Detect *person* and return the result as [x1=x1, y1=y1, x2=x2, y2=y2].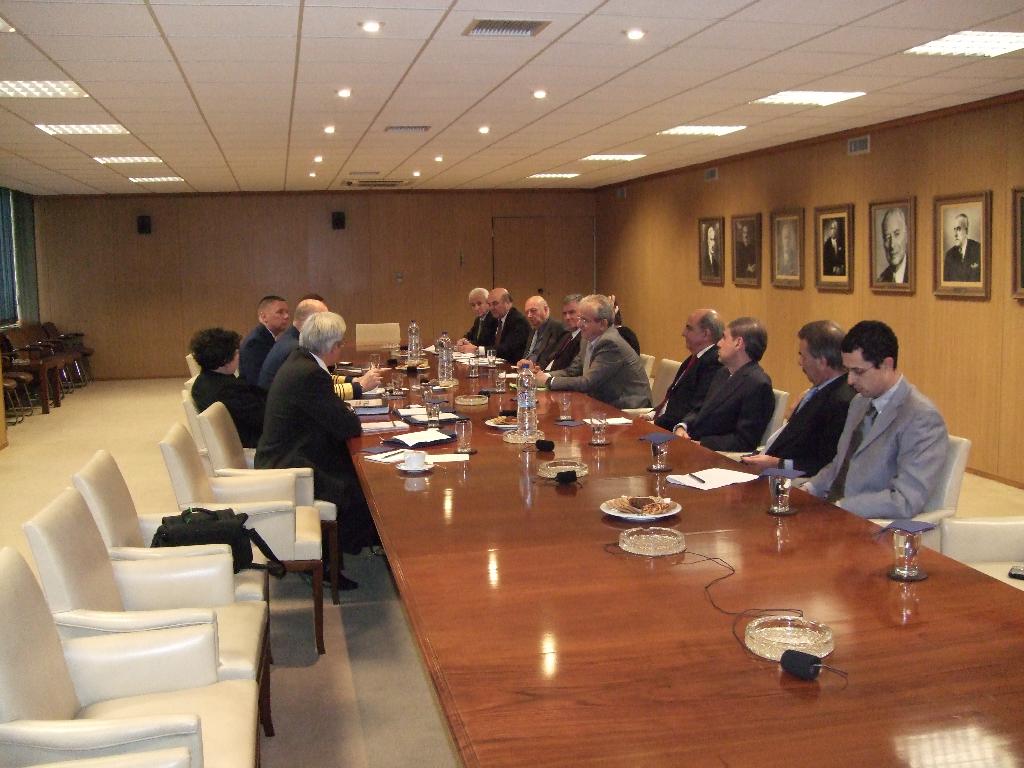
[x1=737, y1=220, x2=758, y2=278].
